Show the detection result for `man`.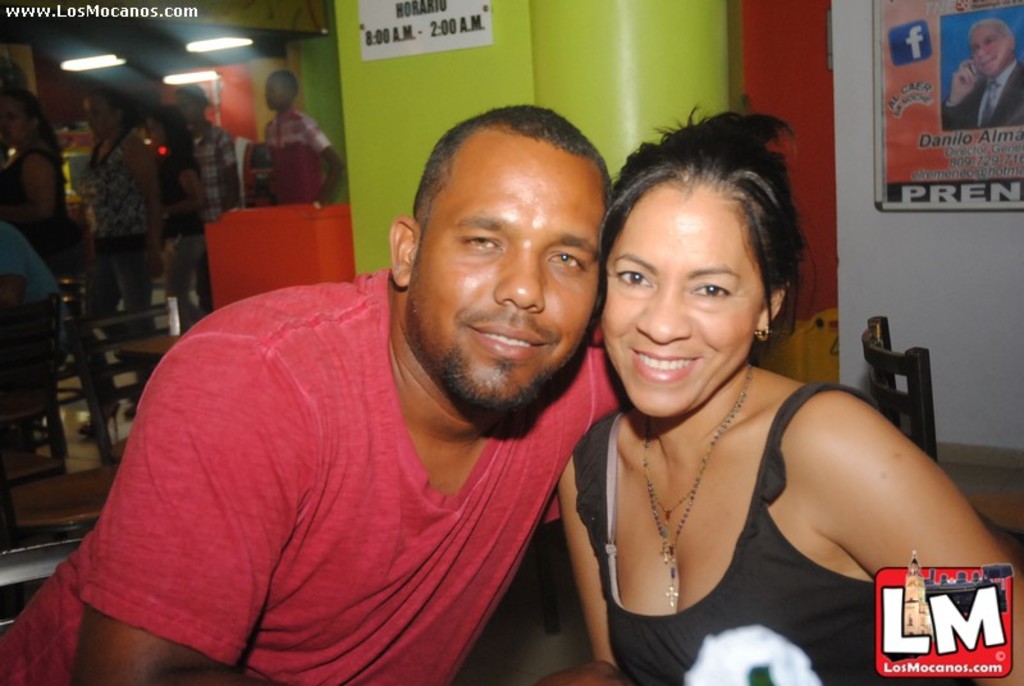
59/111/709/685.
